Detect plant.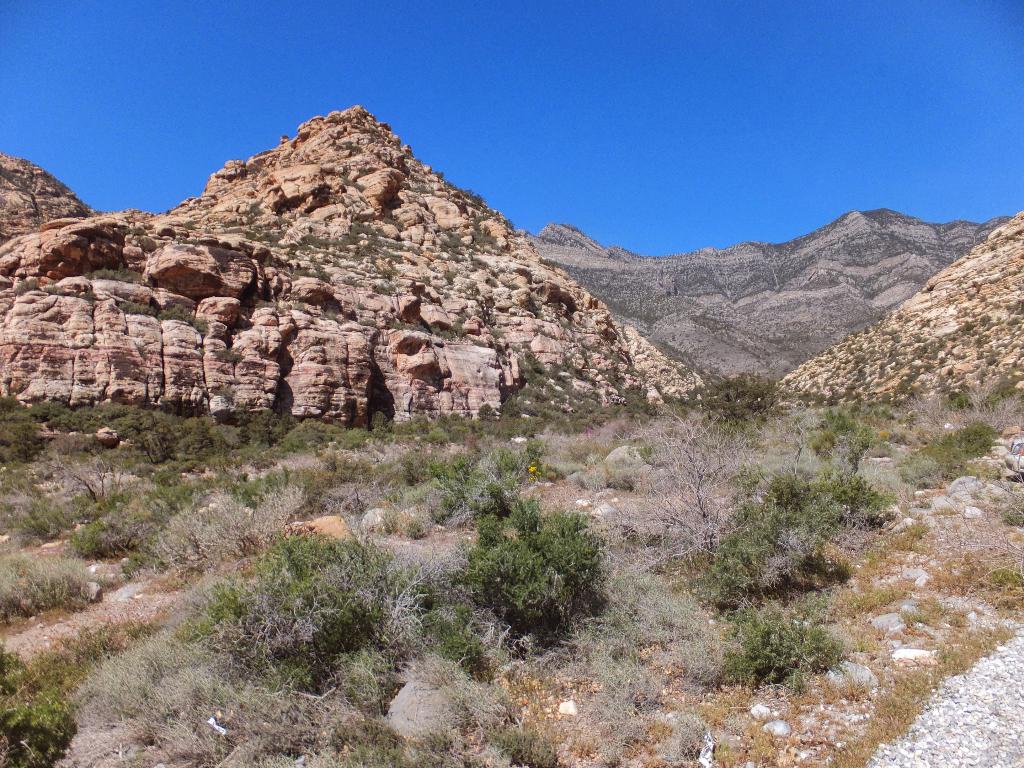
Detected at <bbox>862, 358, 867, 367</bbox>.
